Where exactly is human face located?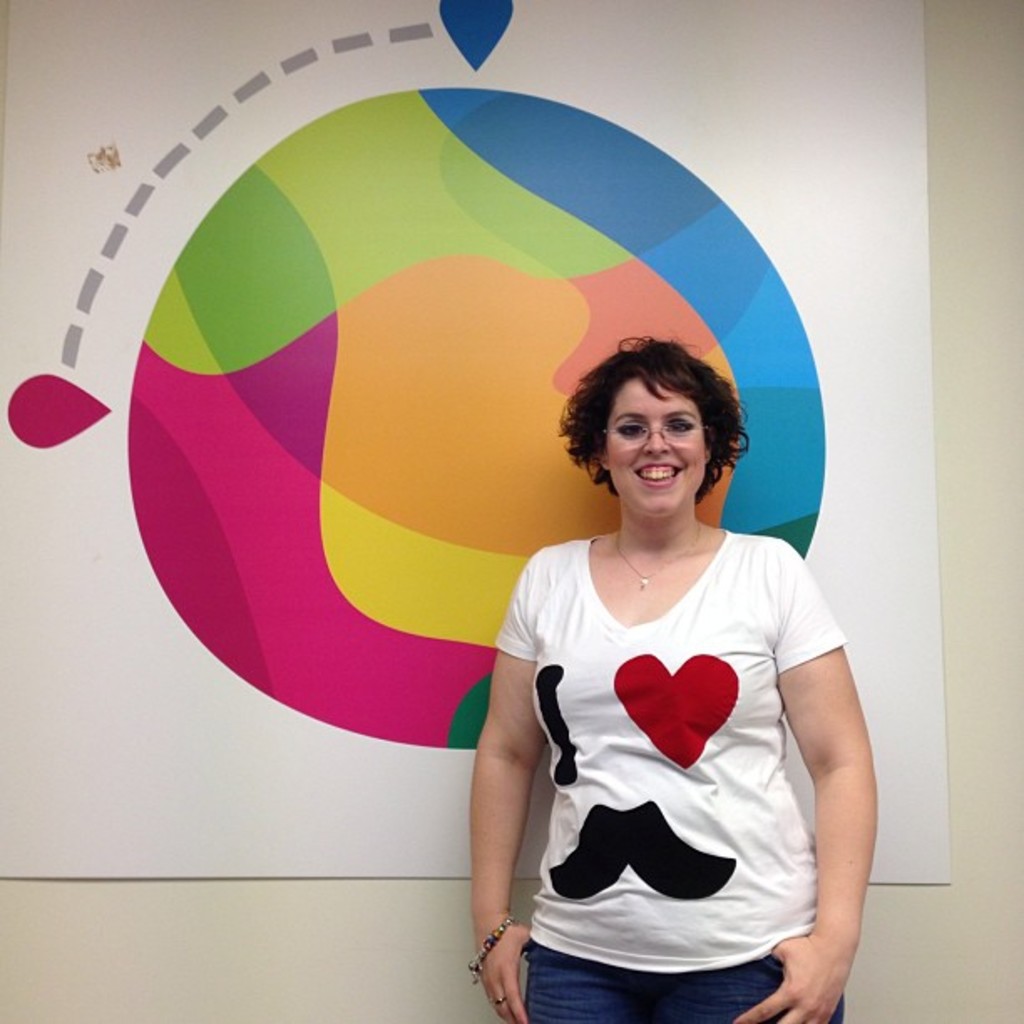
Its bounding box is 597:380:711:520.
